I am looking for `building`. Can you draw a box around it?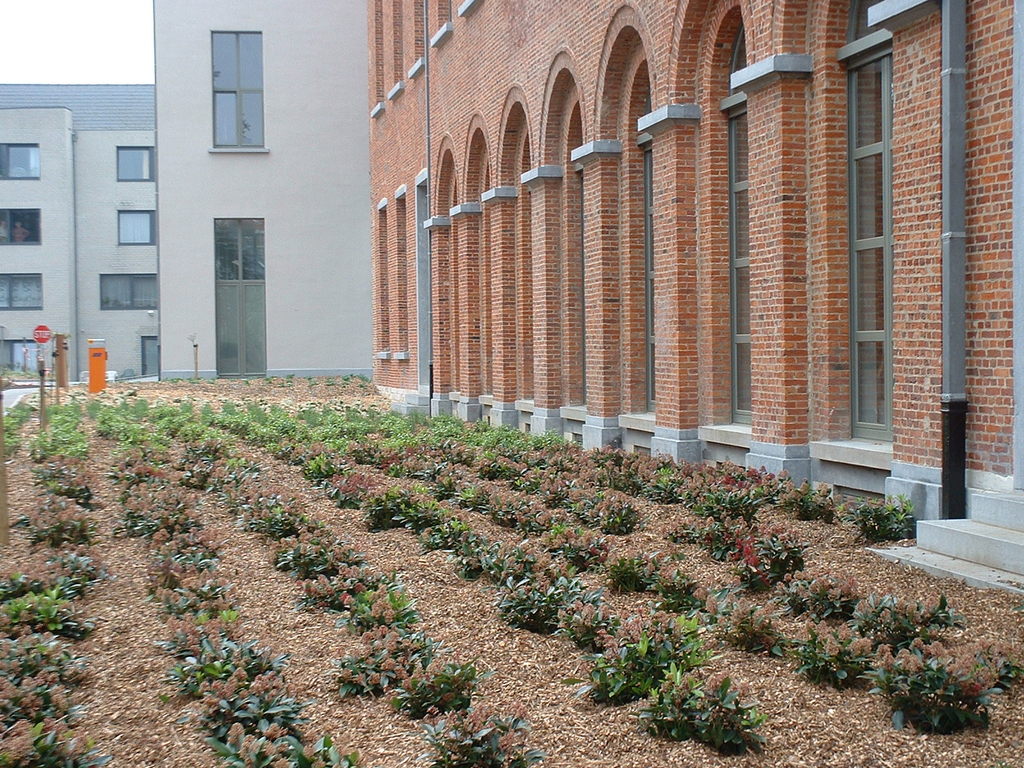
Sure, the bounding box is [x1=367, y1=0, x2=1023, y2=598].
